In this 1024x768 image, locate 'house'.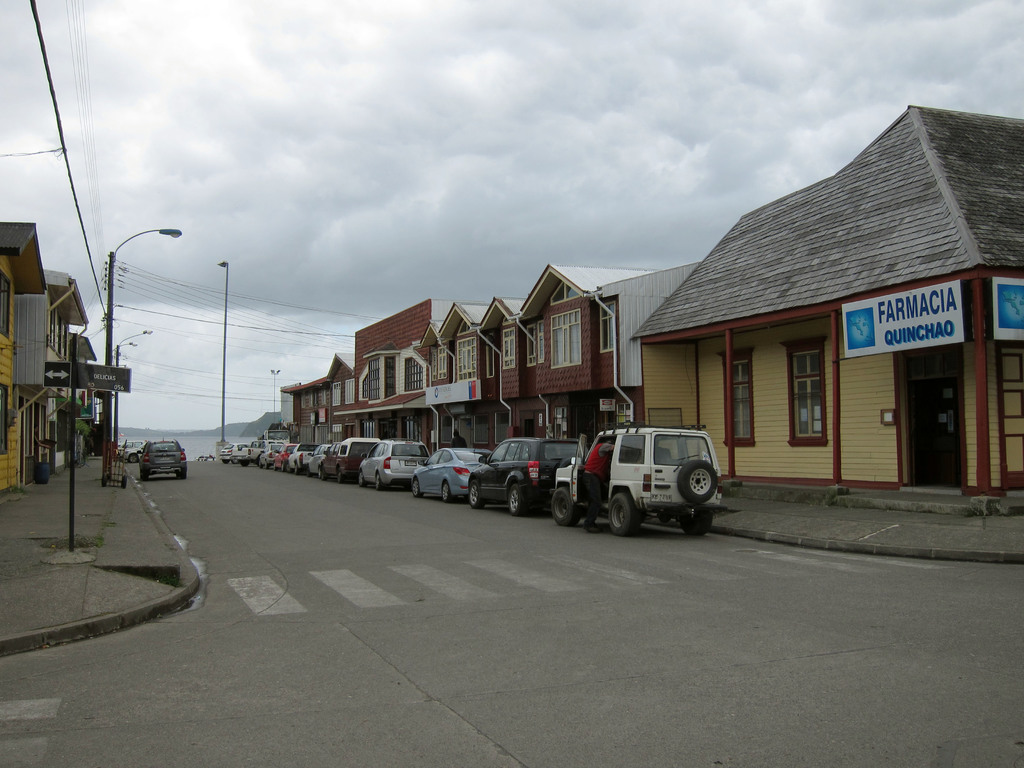
Bounding box: <box>321,351,362,442</box>.
